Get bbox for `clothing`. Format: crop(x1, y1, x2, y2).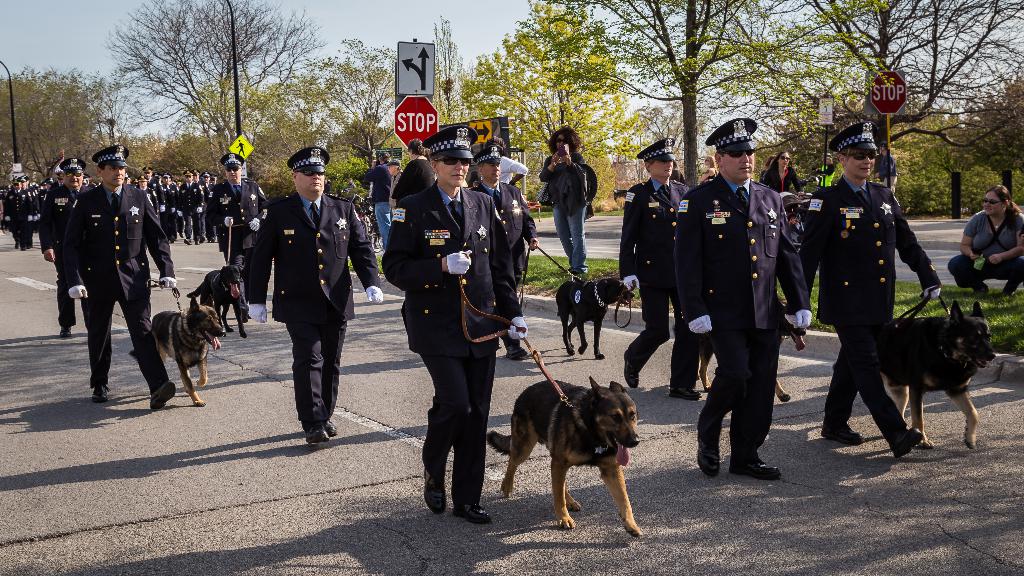
crop(65, 185, 165, 300).
